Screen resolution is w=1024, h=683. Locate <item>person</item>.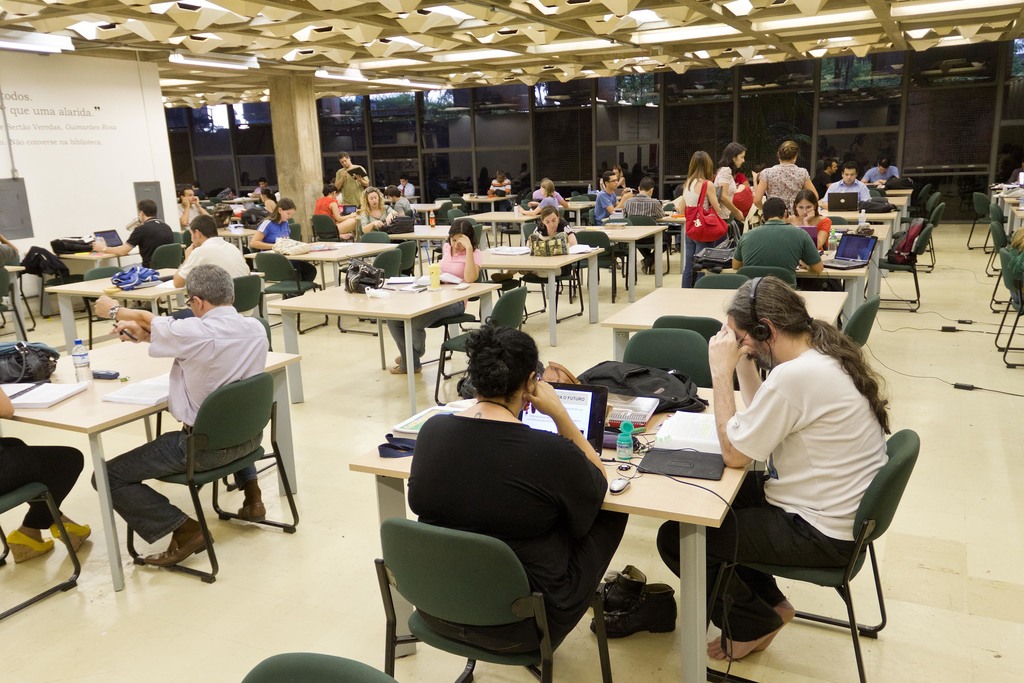
250/178/278/199.
